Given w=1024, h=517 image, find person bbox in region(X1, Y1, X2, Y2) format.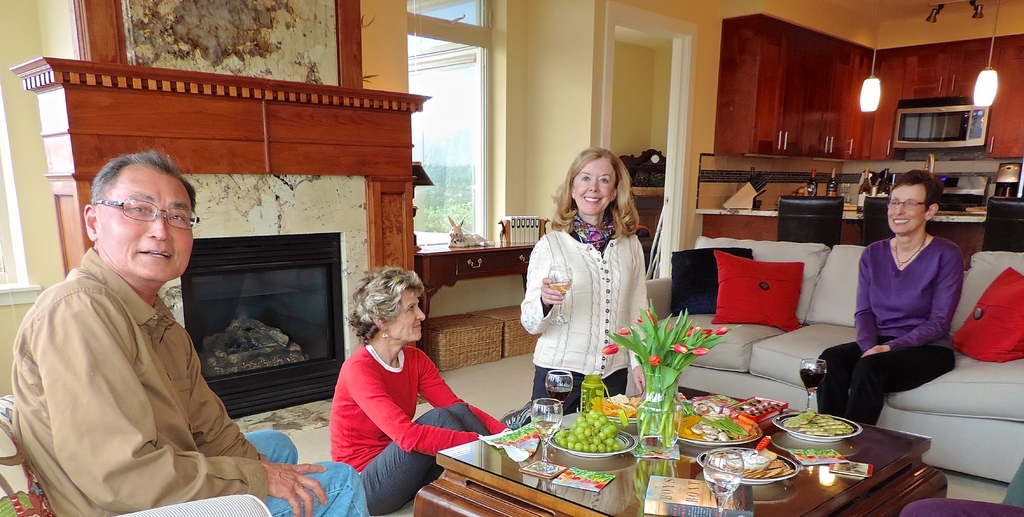
region(324, 265, 511, 516).
